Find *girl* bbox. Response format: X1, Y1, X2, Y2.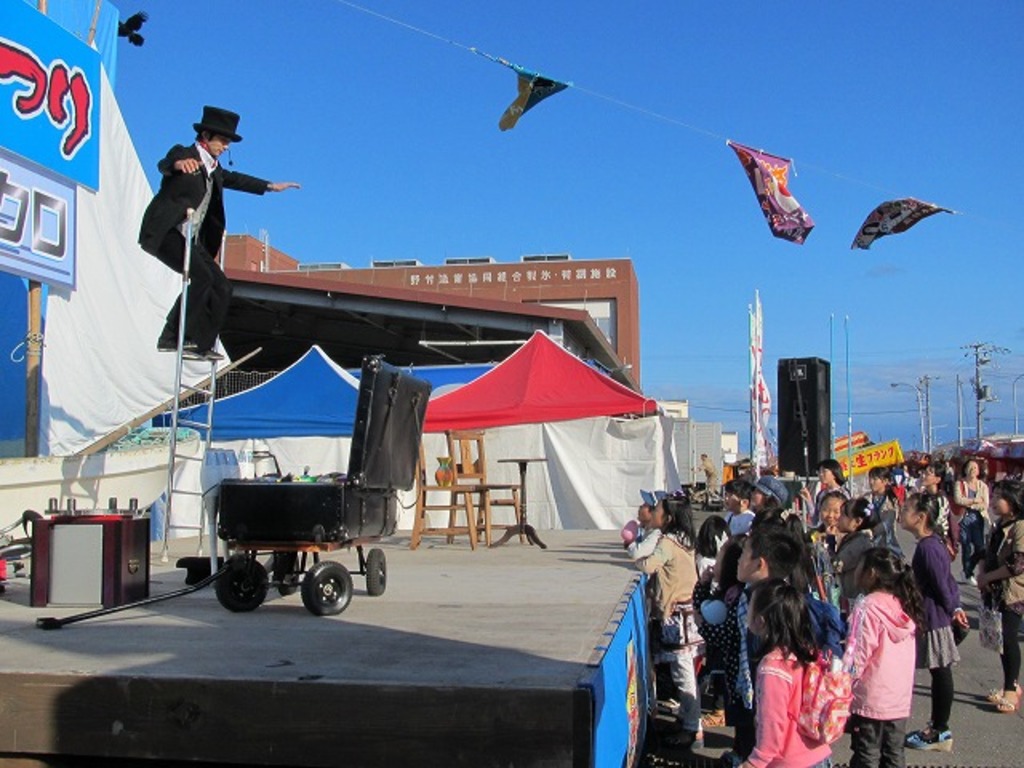
832, 494, 875, 563.
